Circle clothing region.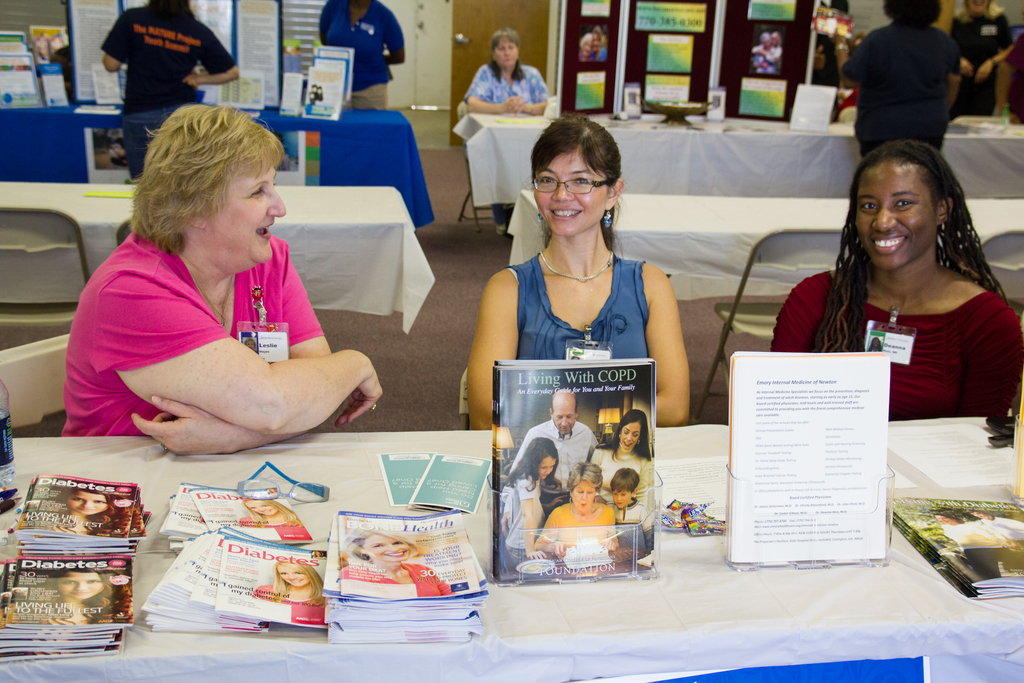
Region: BBox(941, 519, 1023, 584).
